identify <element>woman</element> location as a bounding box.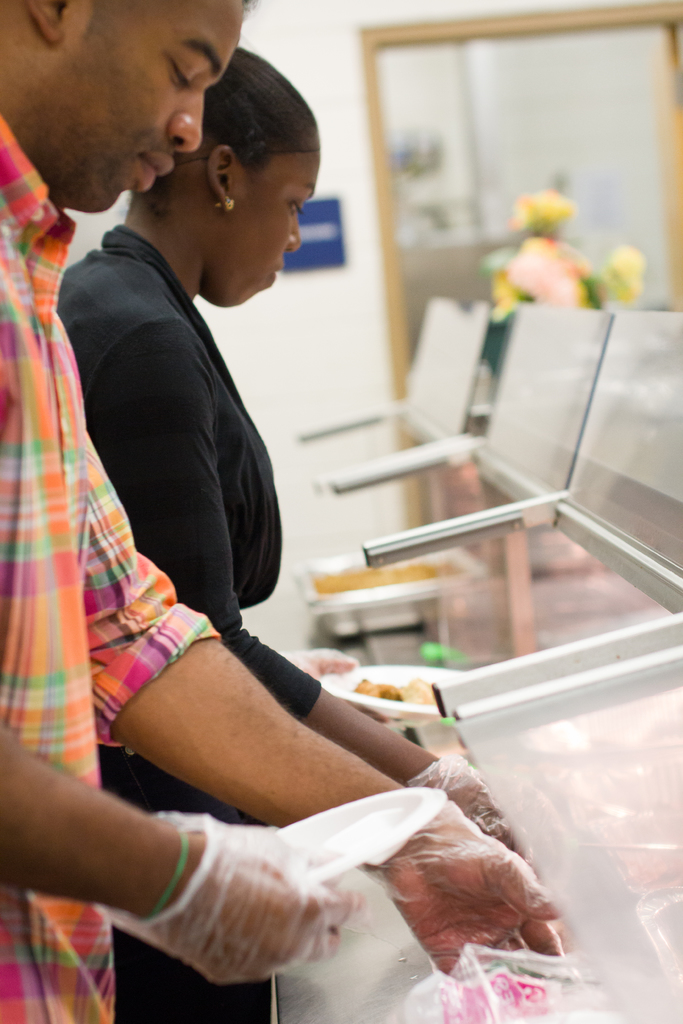
<bbox>58, 73, 398, 1023</bbox>.
